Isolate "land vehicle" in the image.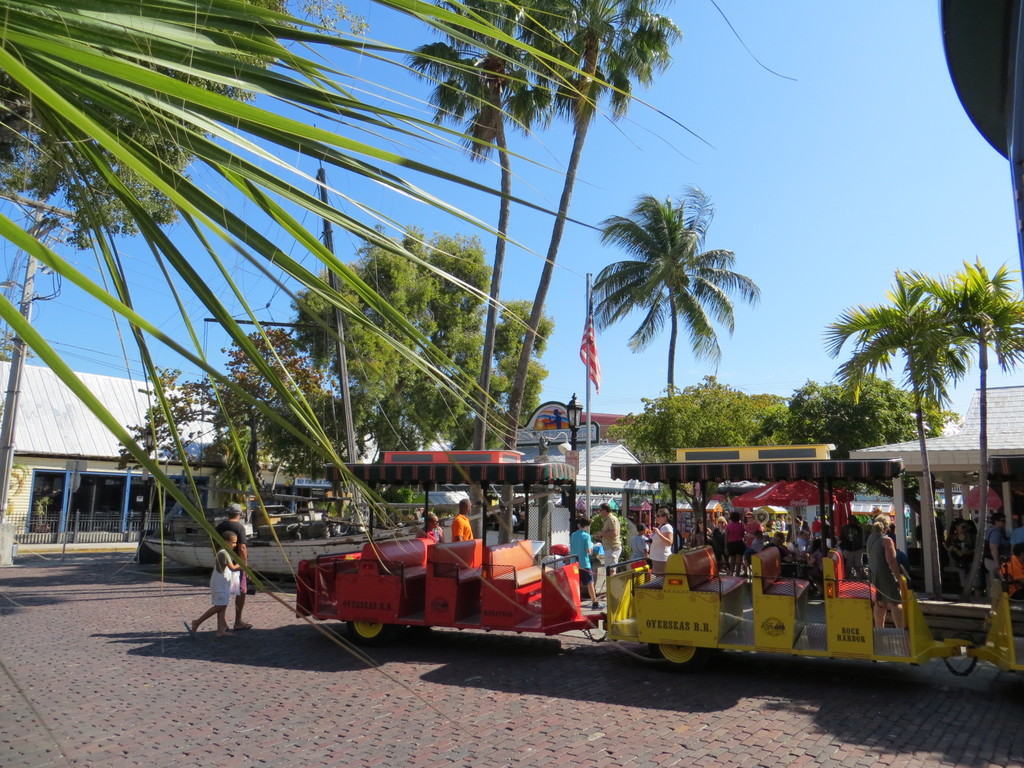
Isolated region: 292 447 1022 640.
